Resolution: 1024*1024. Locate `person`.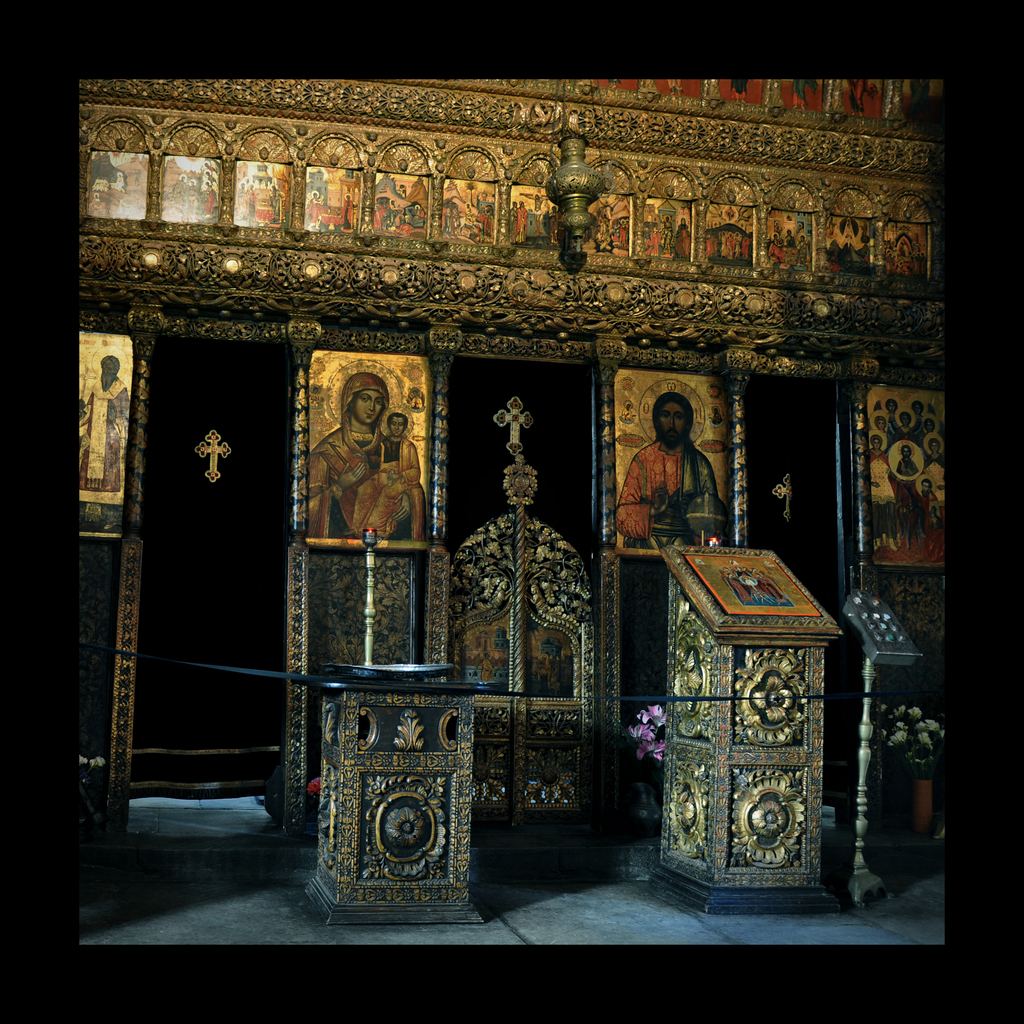
locate(707, 229, 717, 255).
